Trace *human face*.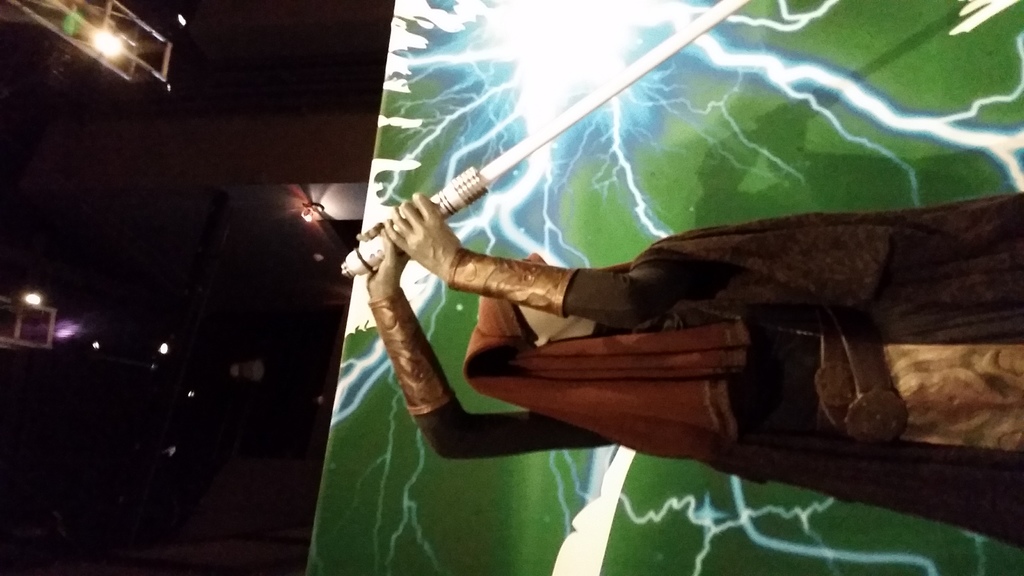
Traced to box=[515, 306, 575, 337].
